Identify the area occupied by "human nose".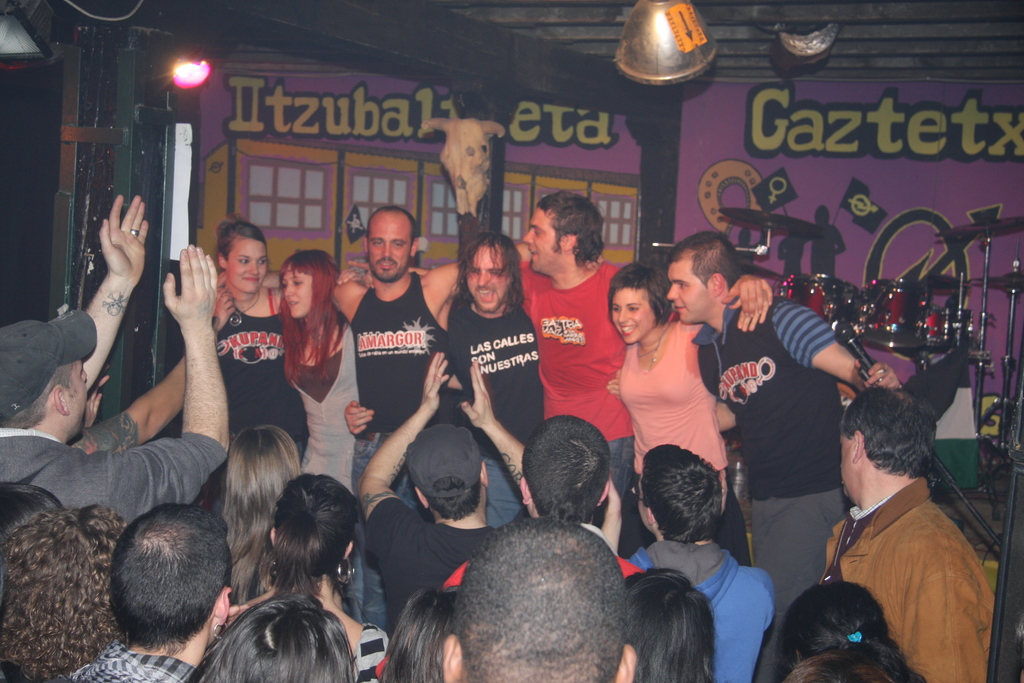
Area: detection(83, 372, 89, 382).
